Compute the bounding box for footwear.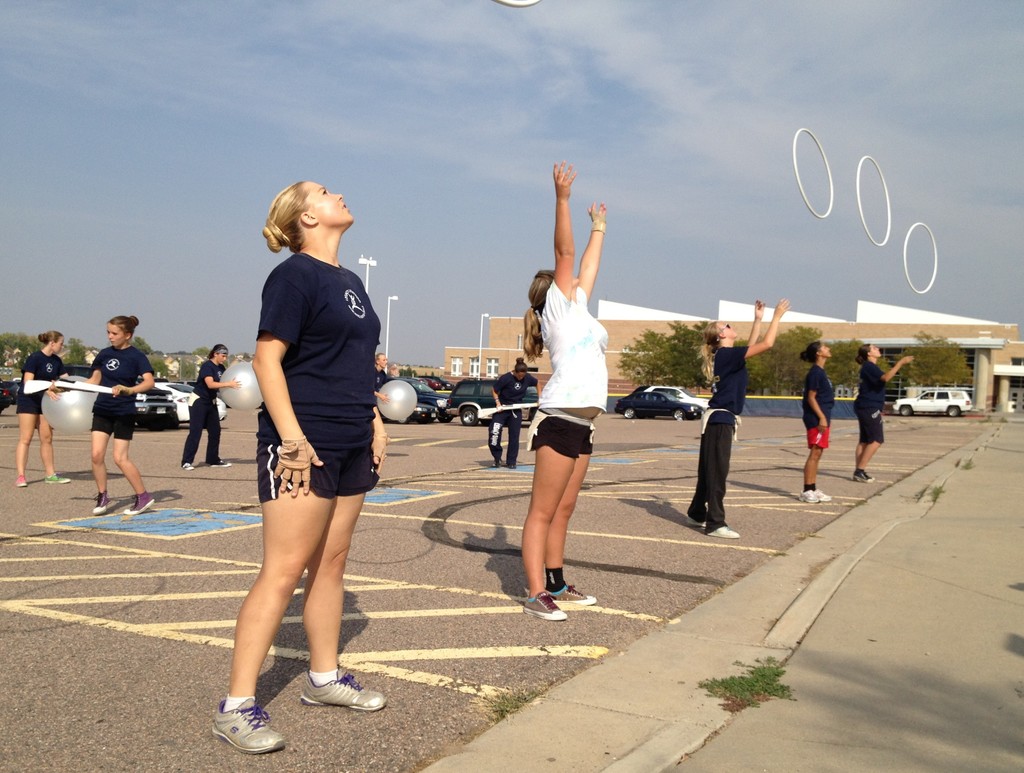
46 471 71 484.
